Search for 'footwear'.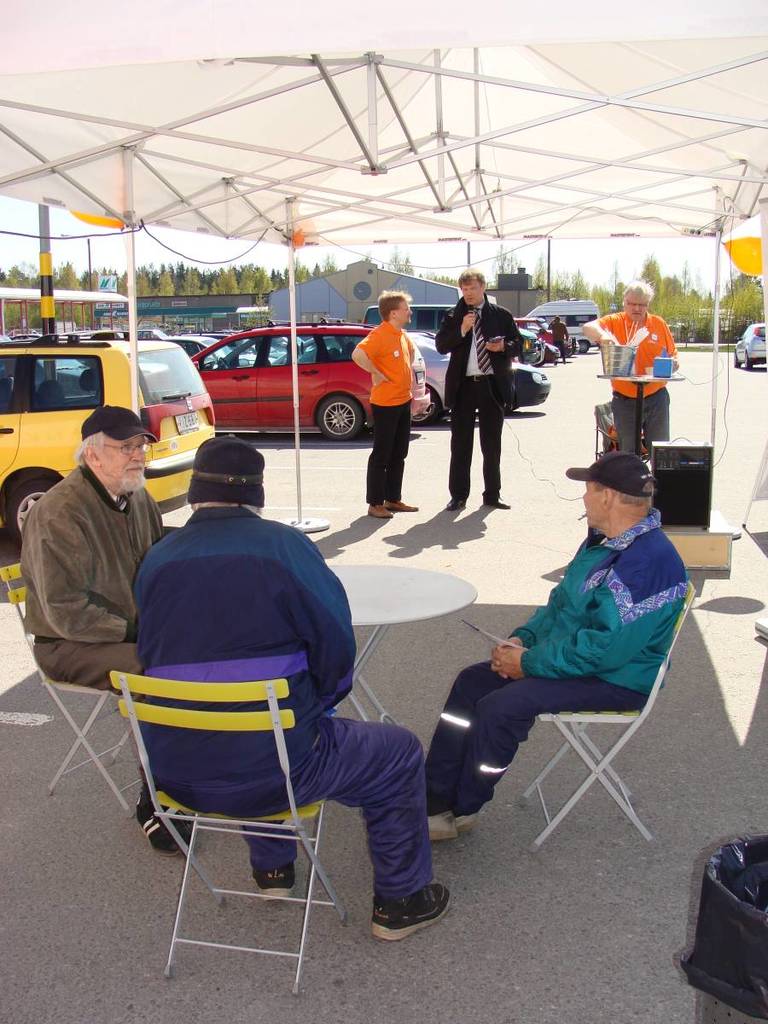
Found at locate(375, 497, 392, 521).
